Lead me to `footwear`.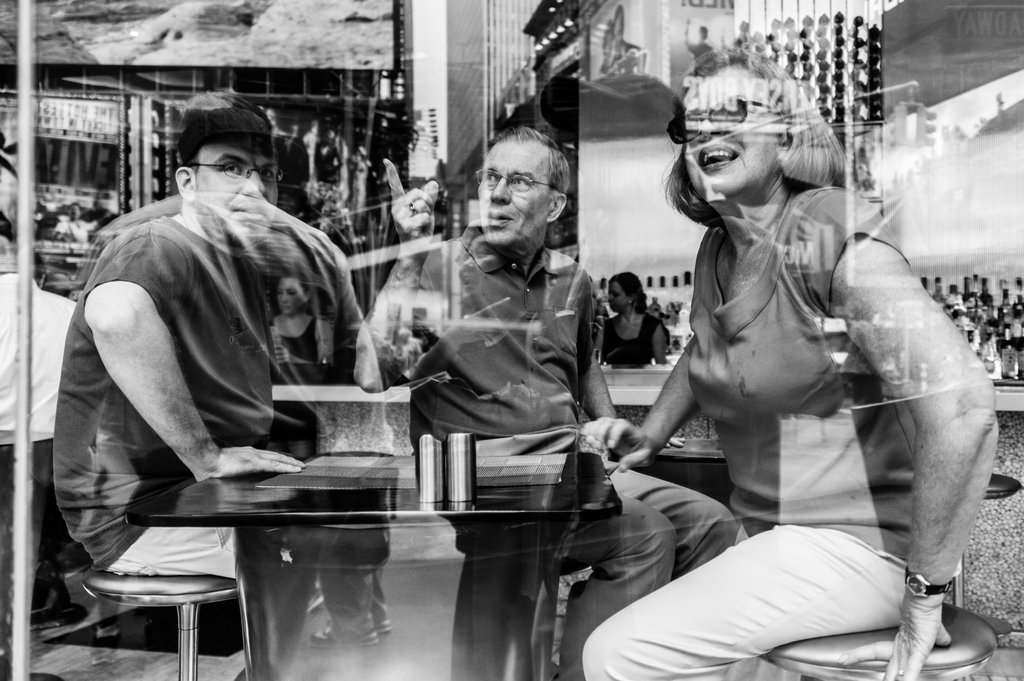
Lead to detection(306, 622, 376, 648).
